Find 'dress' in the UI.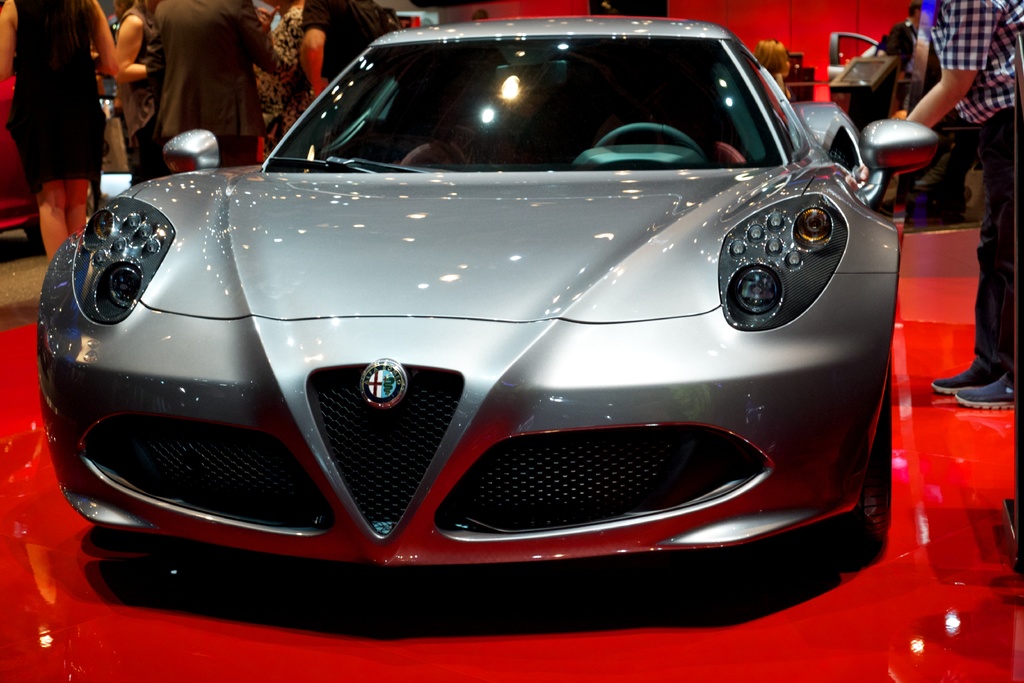
UI element at [left=1, top=0, right=108, bottom=213].
